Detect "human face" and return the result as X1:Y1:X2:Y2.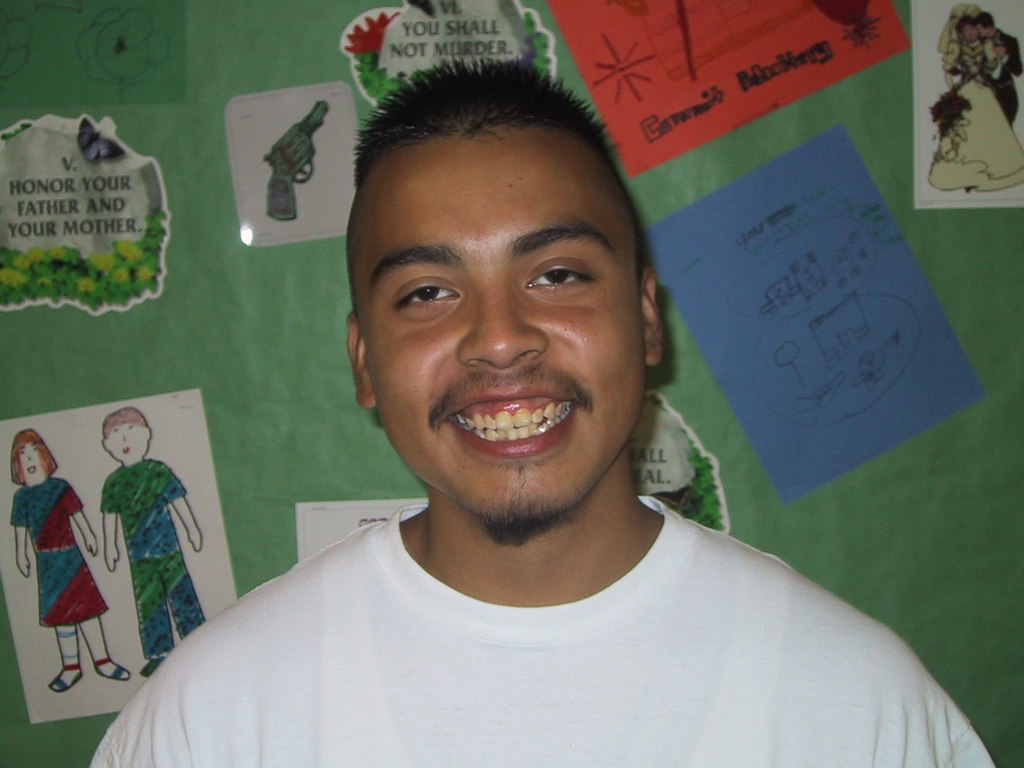
352:92:652:534.
